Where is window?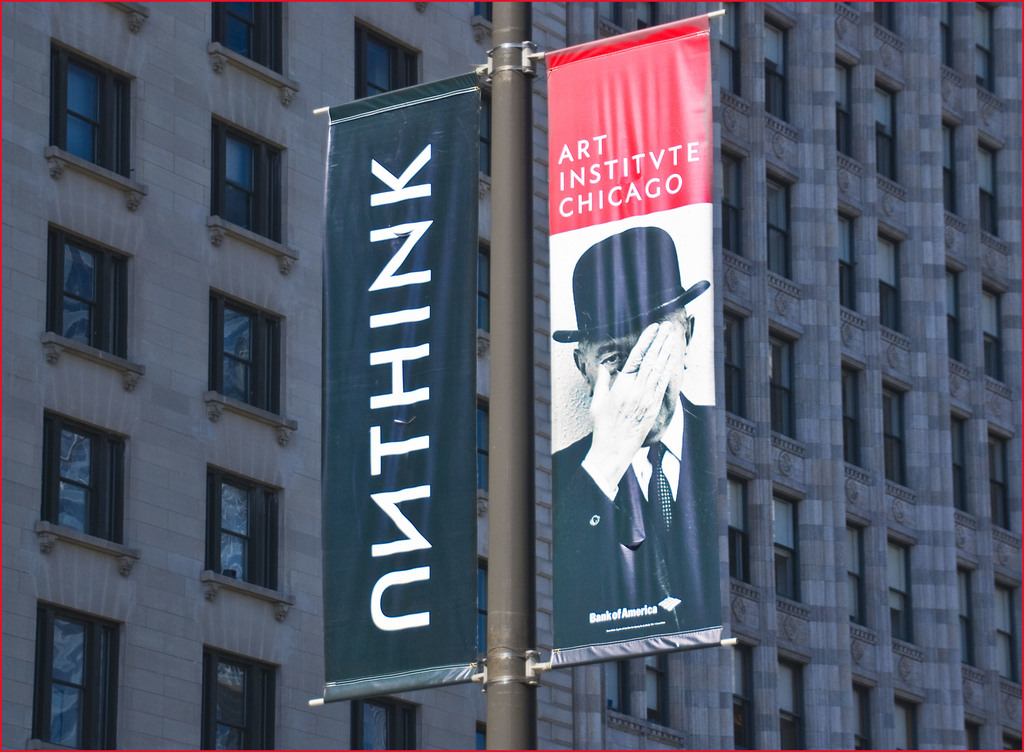
bbox(829, 45, 855, 164).
